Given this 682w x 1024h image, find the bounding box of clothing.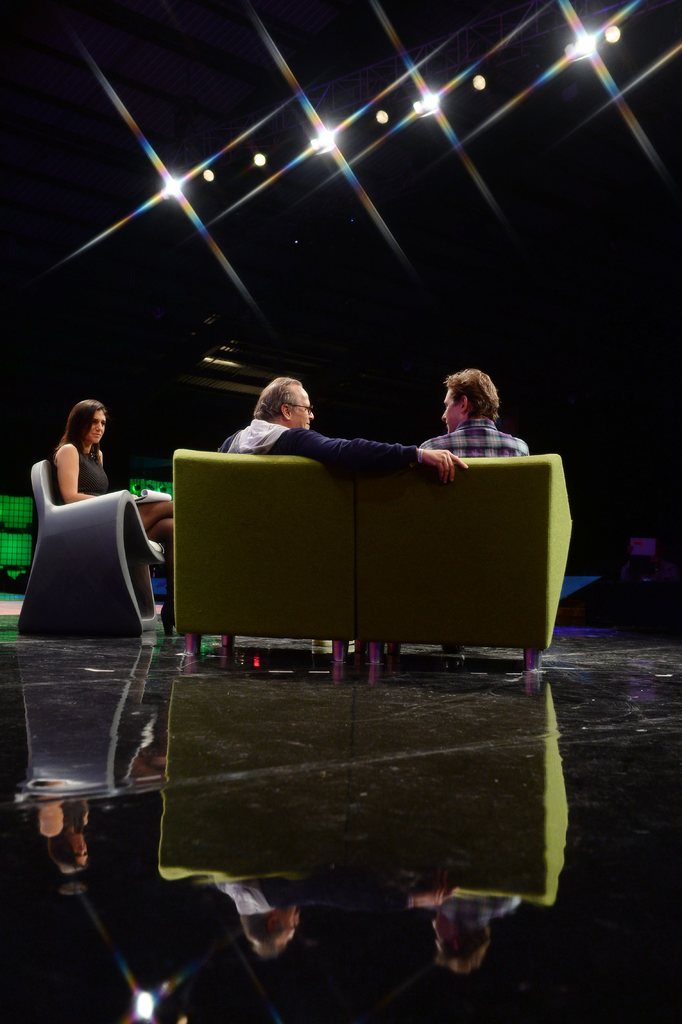
415/426/531/462.
